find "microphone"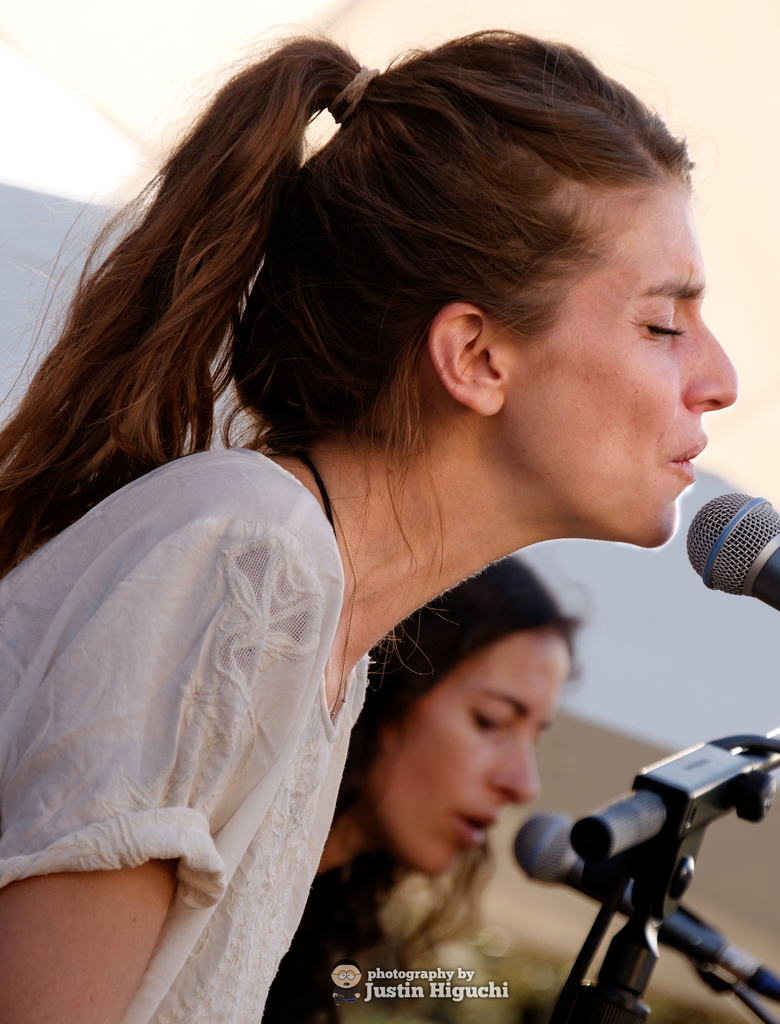
bbox(688, 490, 779, 612)
